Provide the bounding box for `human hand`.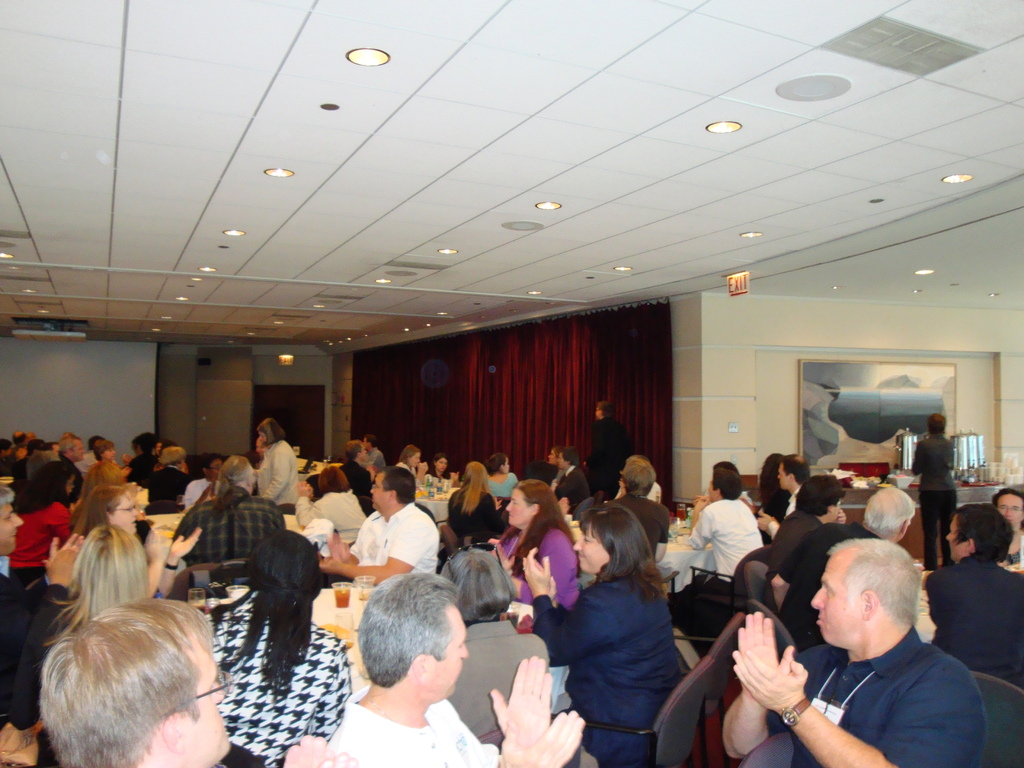
[x1=319, y1=551, x2=346, y2=573].
